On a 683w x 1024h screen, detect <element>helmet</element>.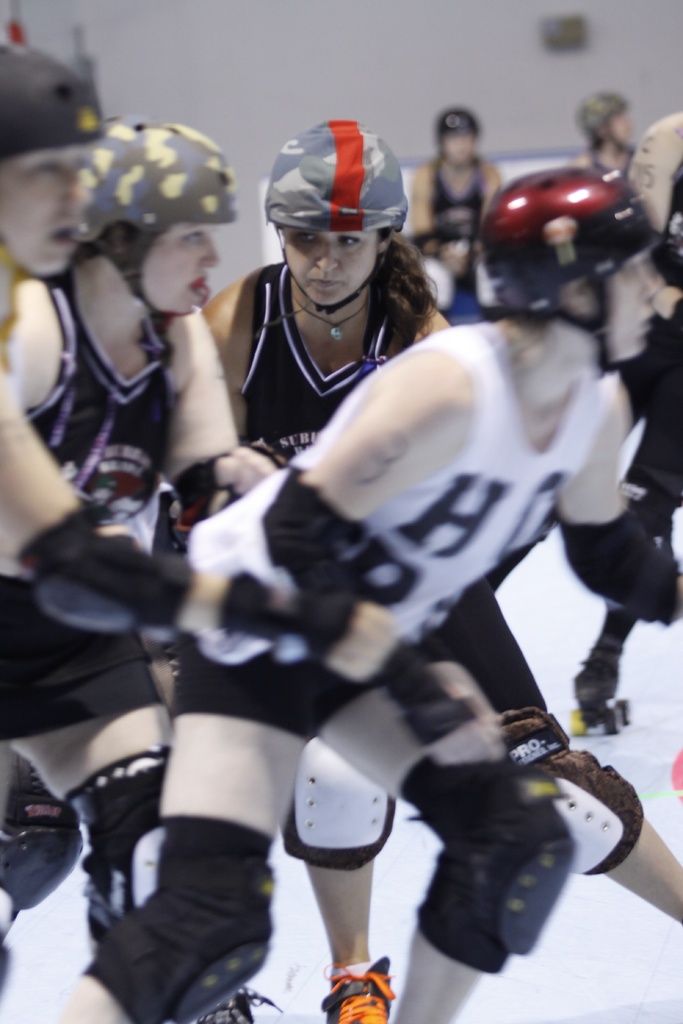
crop(436, 111, 479, 173).
